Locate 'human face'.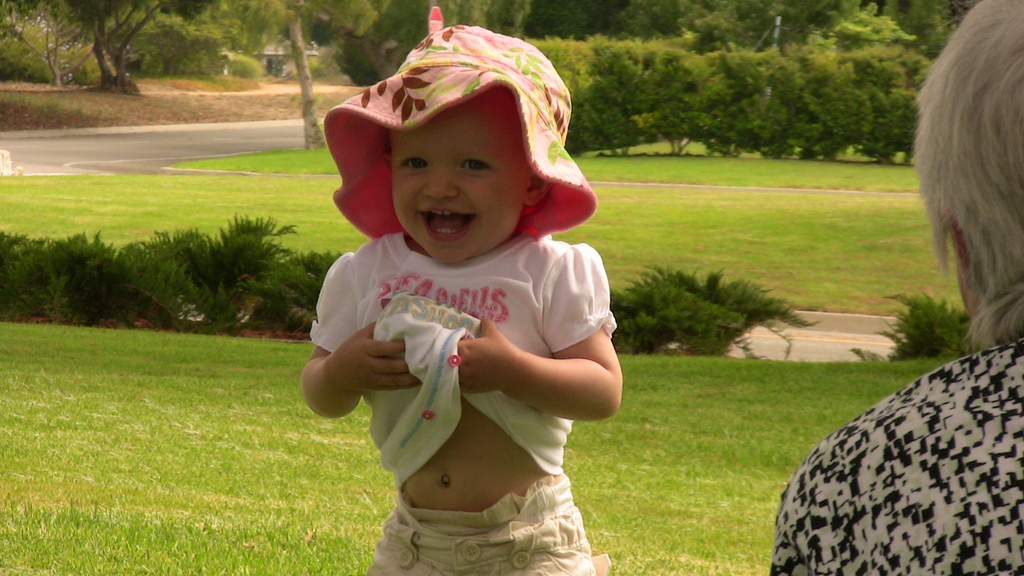
Bounding box: <region>391, 88, 536, 266</region>.
